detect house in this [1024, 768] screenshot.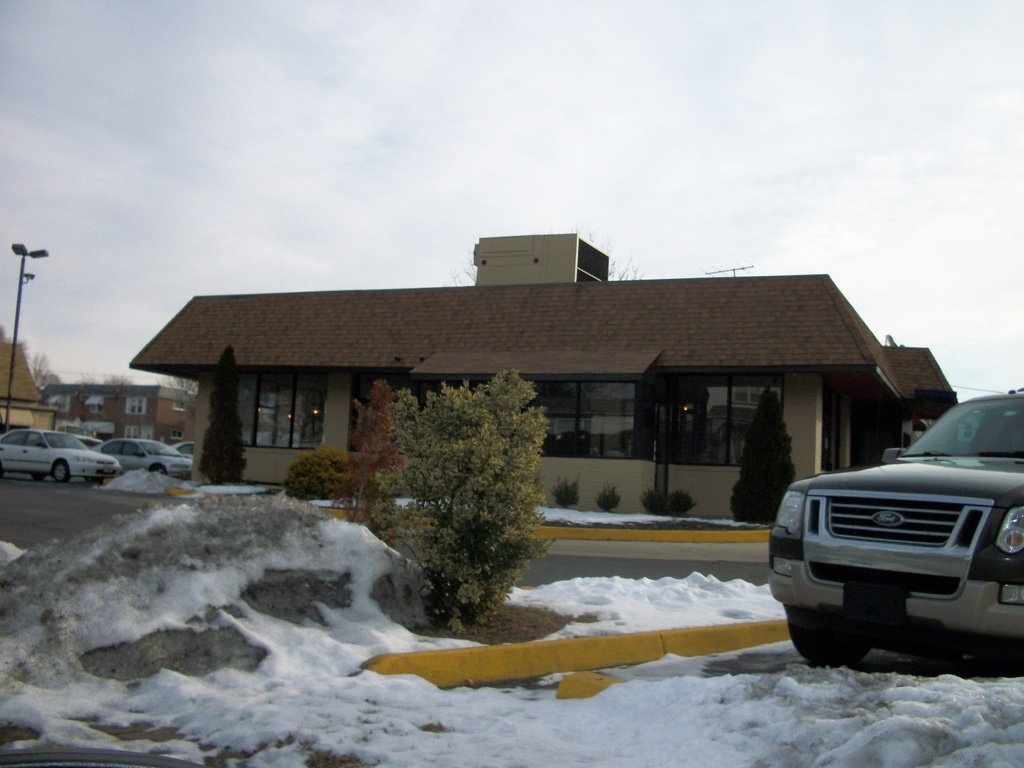
Detection: select_region(42, 381, 200, 449).
